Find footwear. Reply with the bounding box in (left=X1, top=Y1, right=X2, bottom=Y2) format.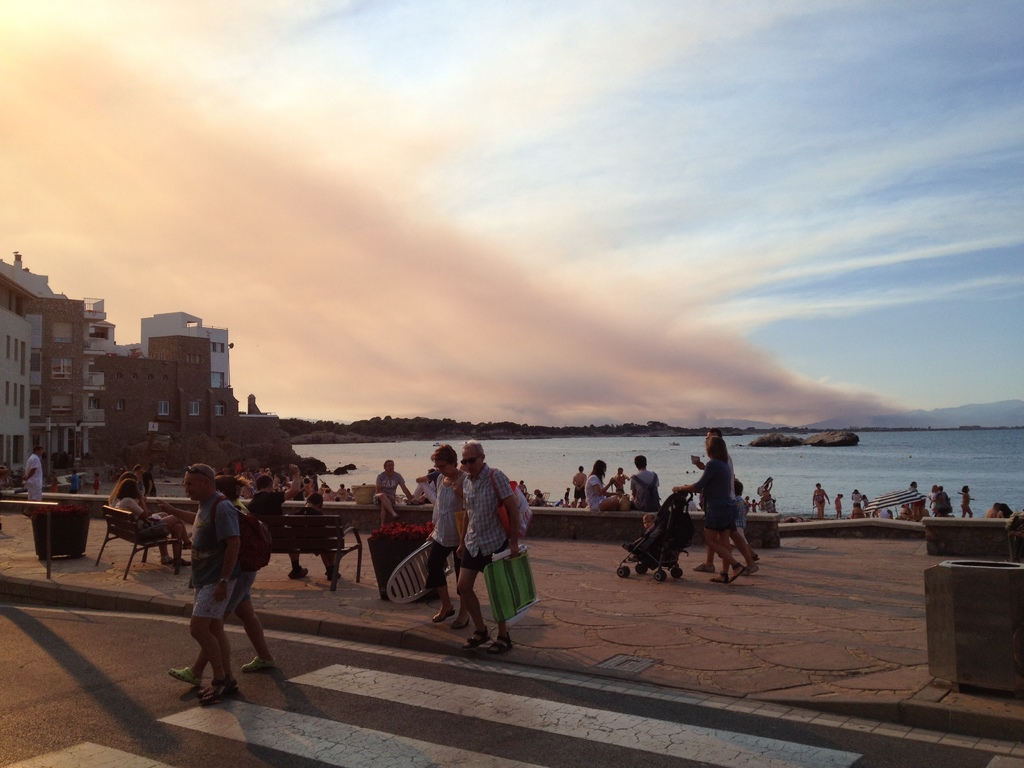
(left=429, top=602, right=454, bottom=623).
